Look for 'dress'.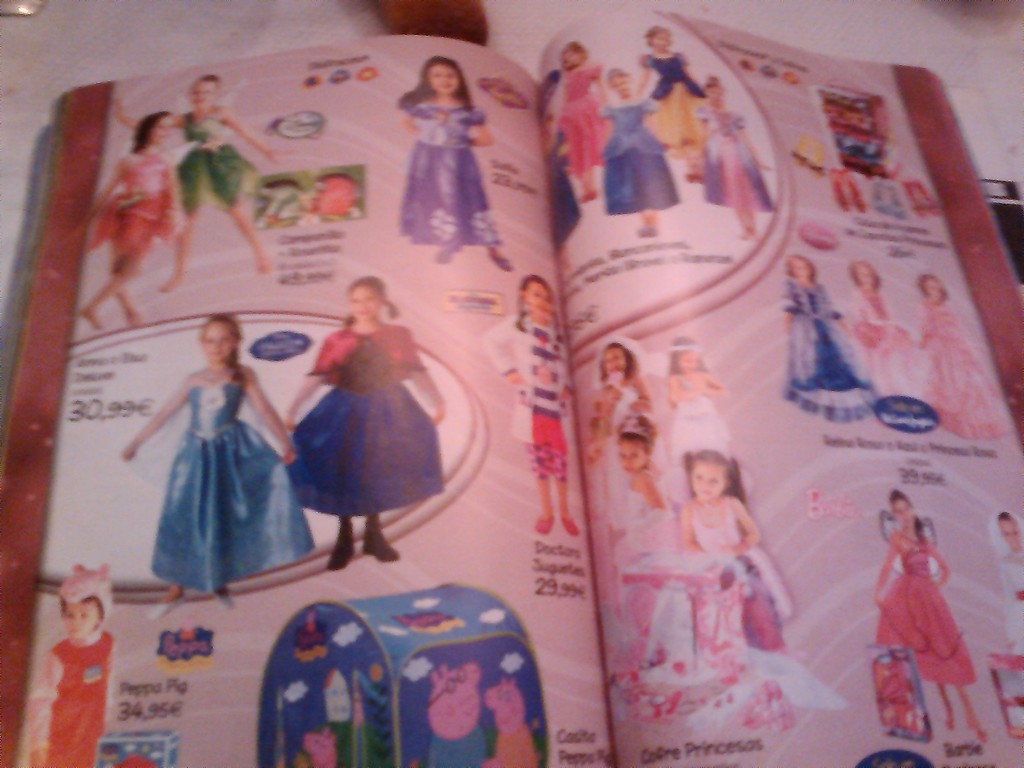
Found: pyautogui.locateOnScreen(174, 102, 252, 216).
